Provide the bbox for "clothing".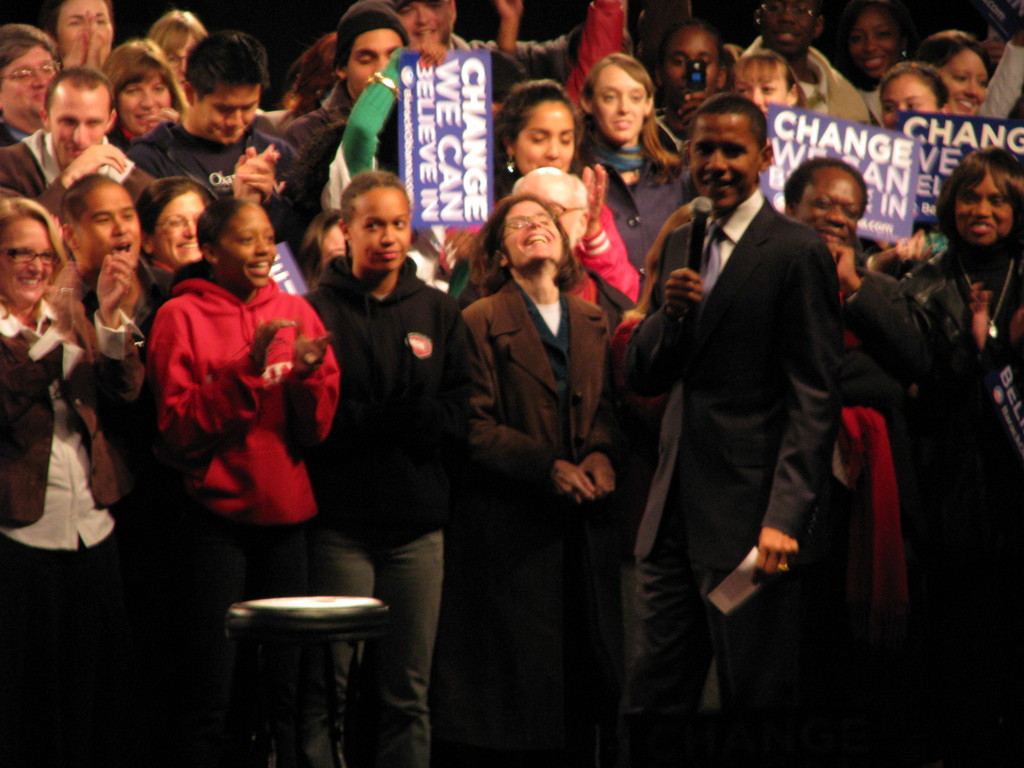
<region>3, 118, 159, 225</region>.
